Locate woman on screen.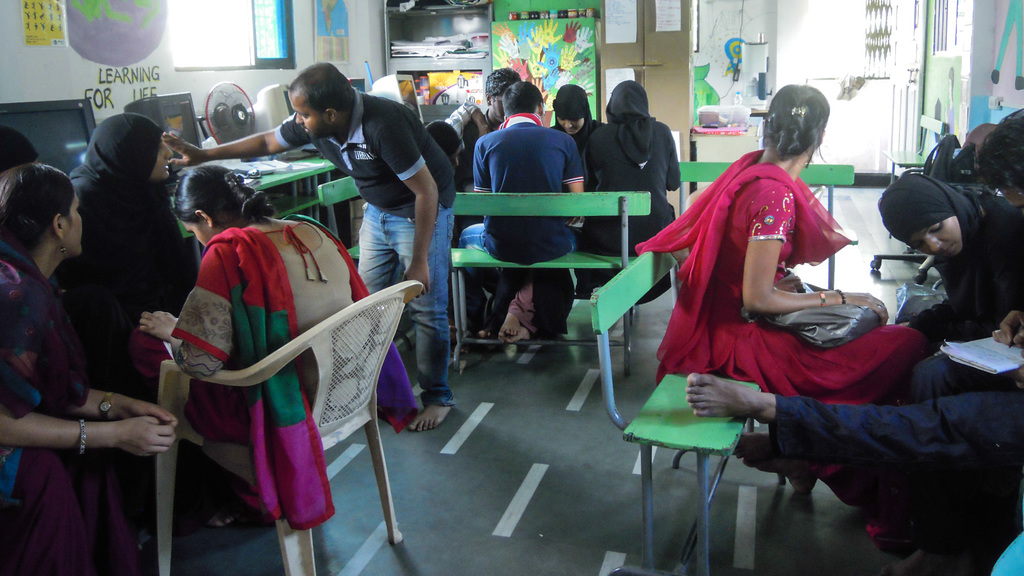
On screen at [x1=58, y1=110, x2=221, y2=540].
